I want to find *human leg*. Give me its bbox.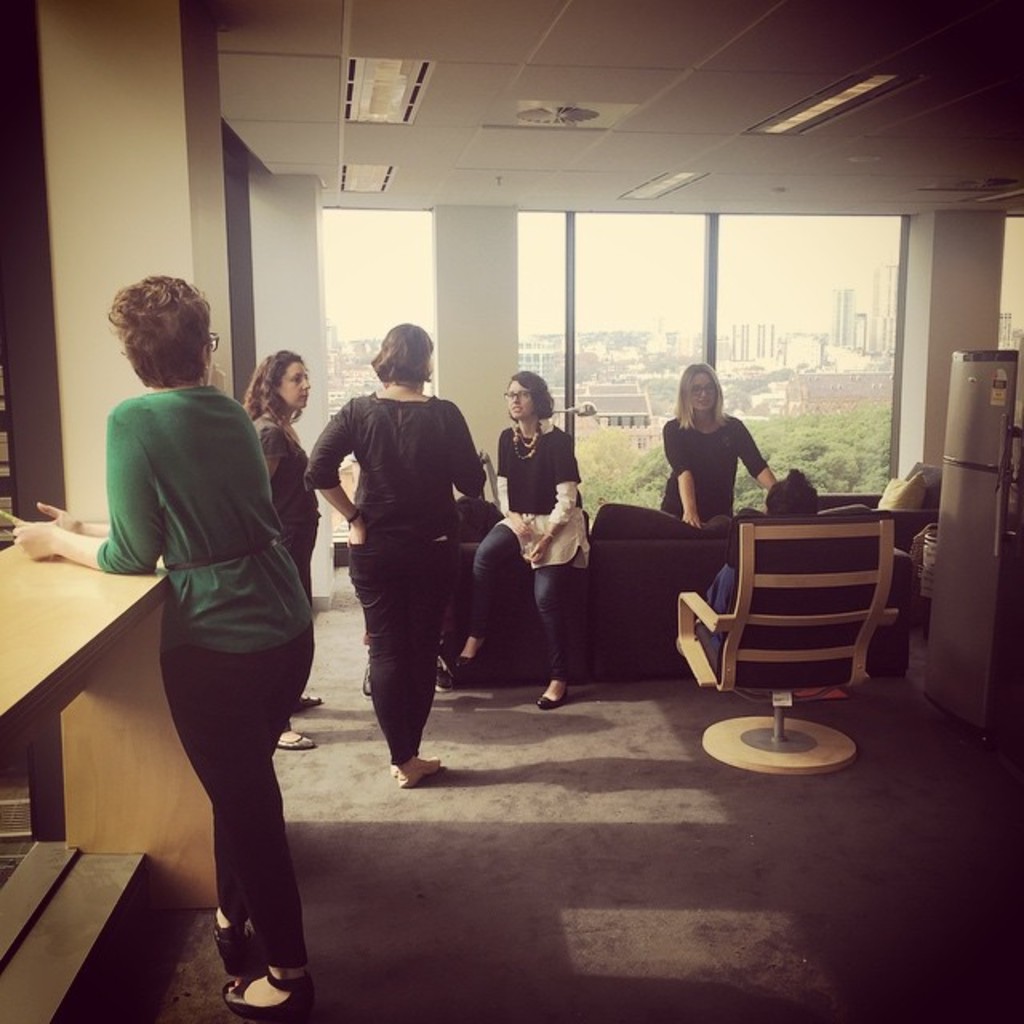
bbox=[536, 506, 586, 709].
